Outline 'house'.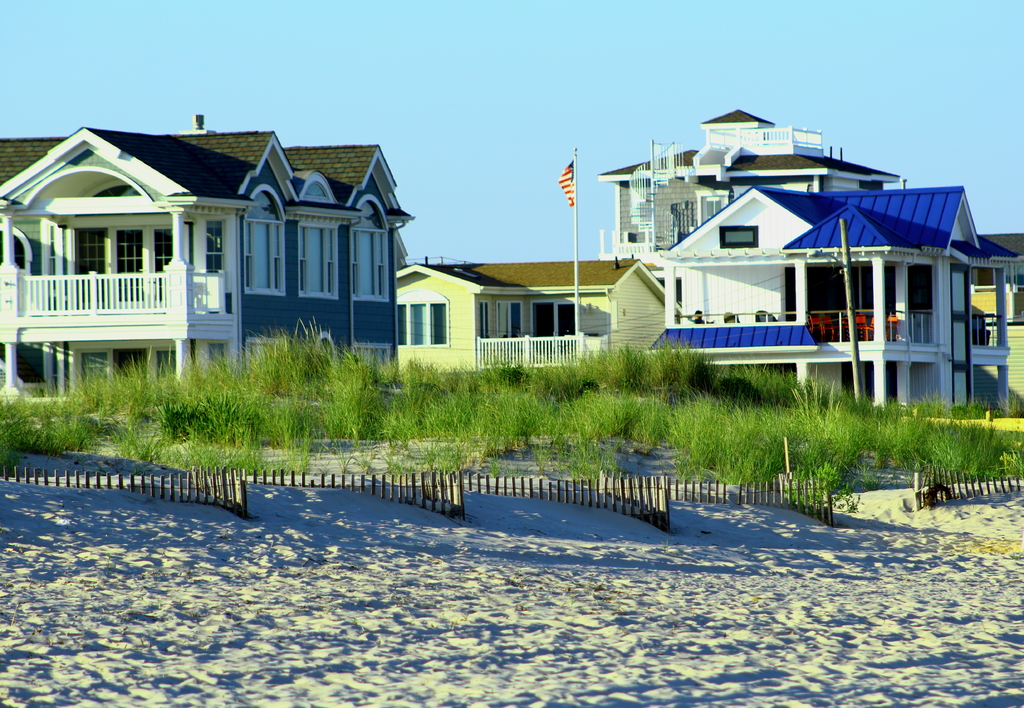
Outline: (x1=0, y1=100, x2=420, y2=399).
